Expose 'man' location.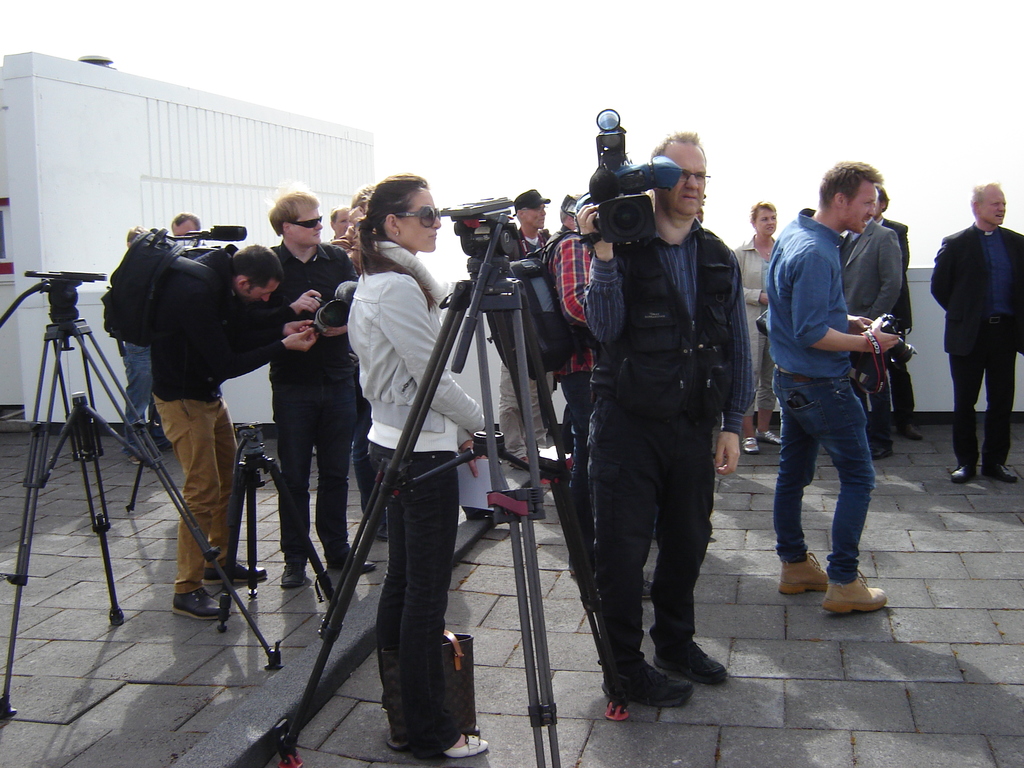
Exposed at (170, 212, 201, 237).
